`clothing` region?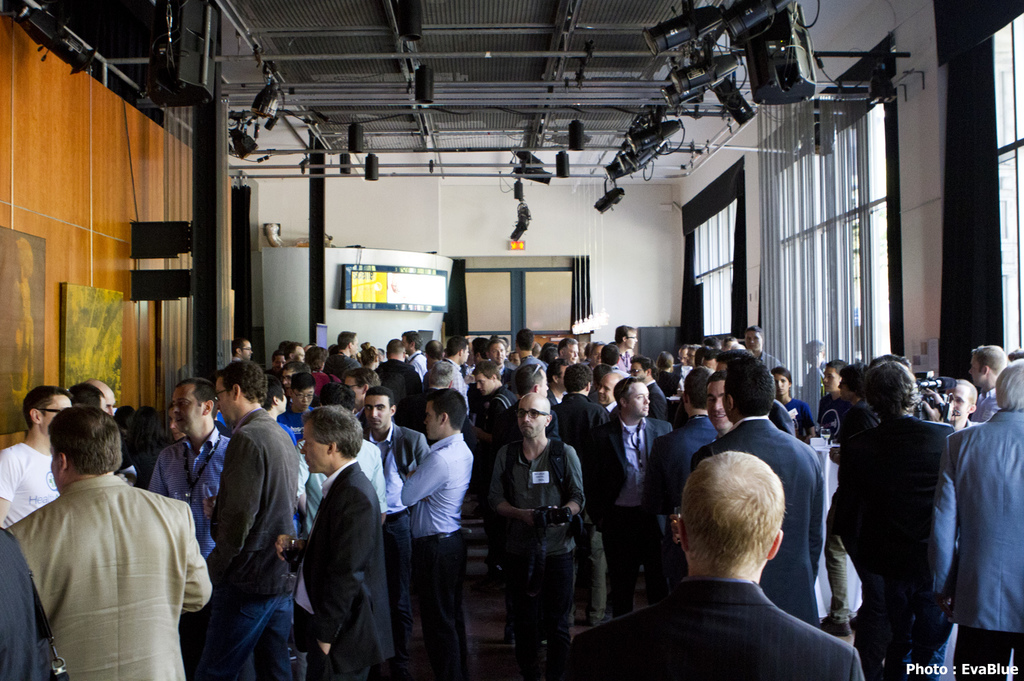
pyautogui.locateOnScreen(653, 363, 682, 392)
